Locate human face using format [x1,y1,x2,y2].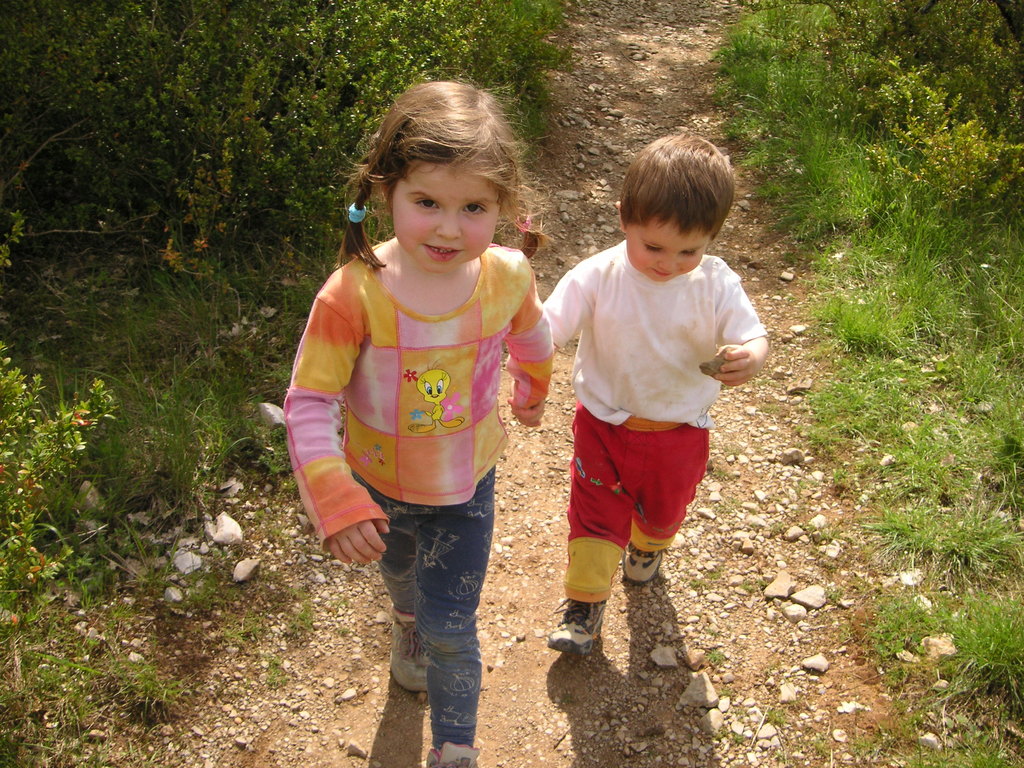
[622,208,716,285].
